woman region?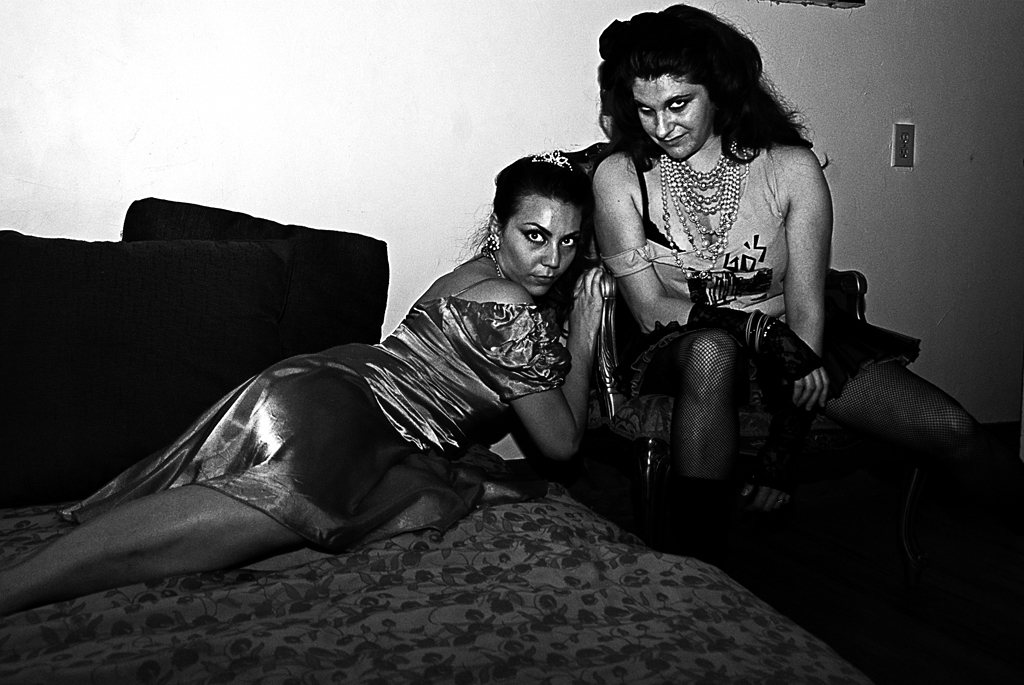
region(74, 92, 646, 609)
